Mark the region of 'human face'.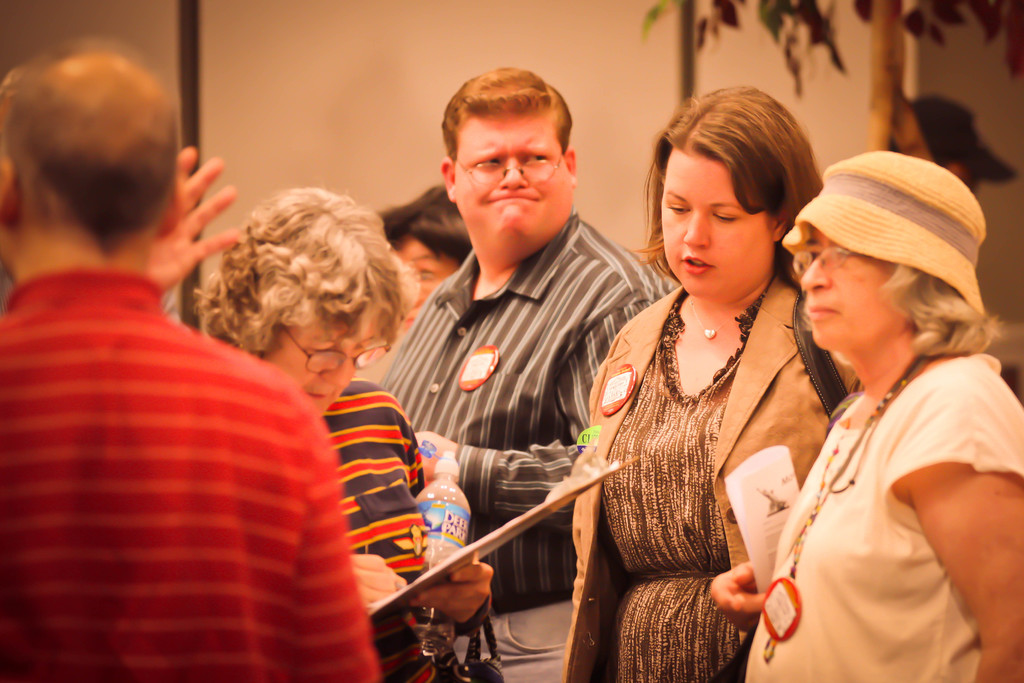
Region: [left=663, top=145, right=767, bottom=302].
